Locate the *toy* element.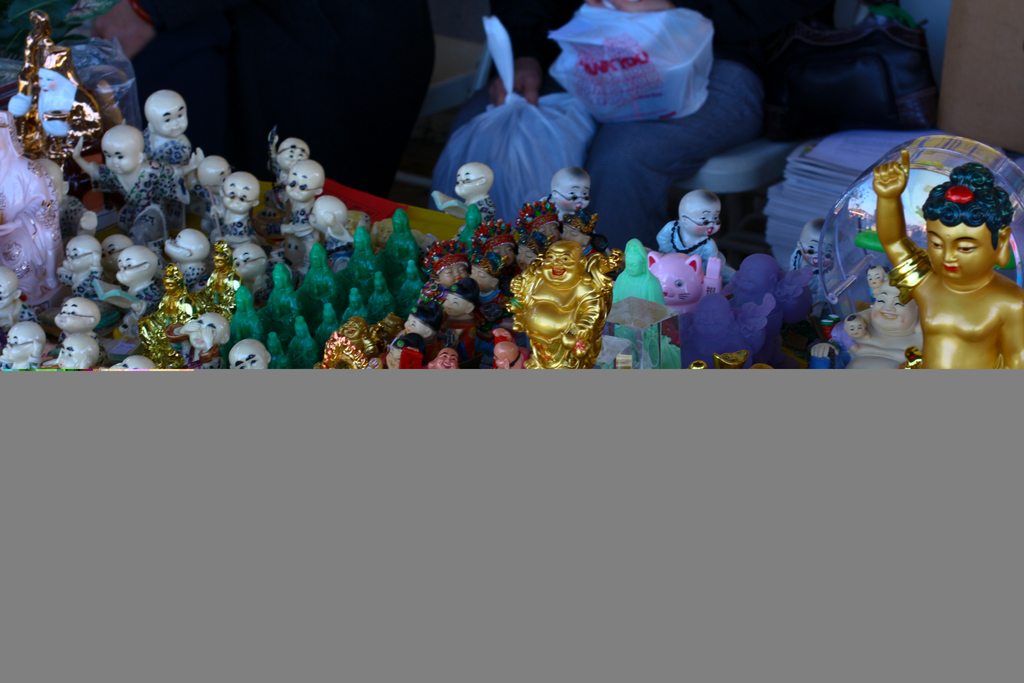
Element bbox: {"x1": 139, "y1": 243, "x2": 240, "y2": 368}.
